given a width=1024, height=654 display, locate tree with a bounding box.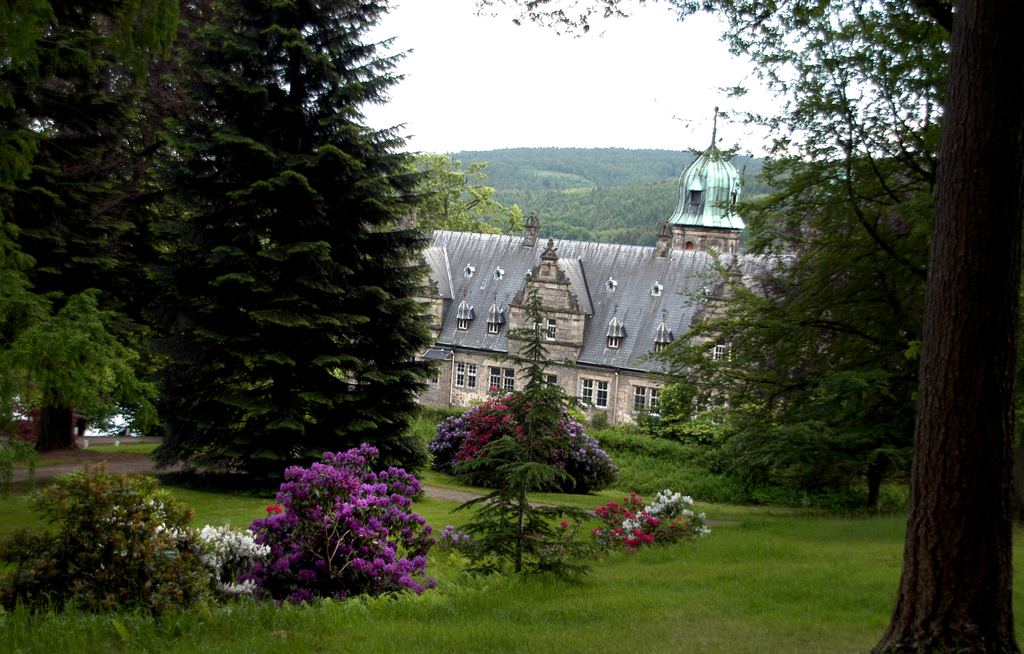
Located: 10 274 165 418.
